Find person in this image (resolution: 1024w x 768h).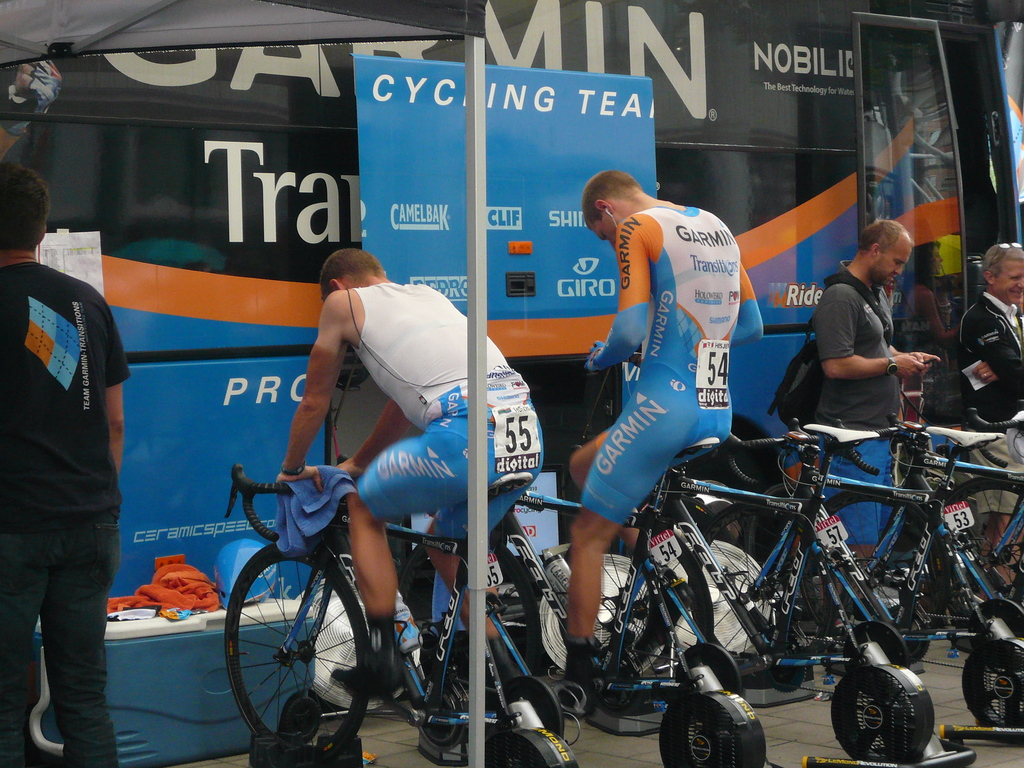
[813, 217, 938, 640].
